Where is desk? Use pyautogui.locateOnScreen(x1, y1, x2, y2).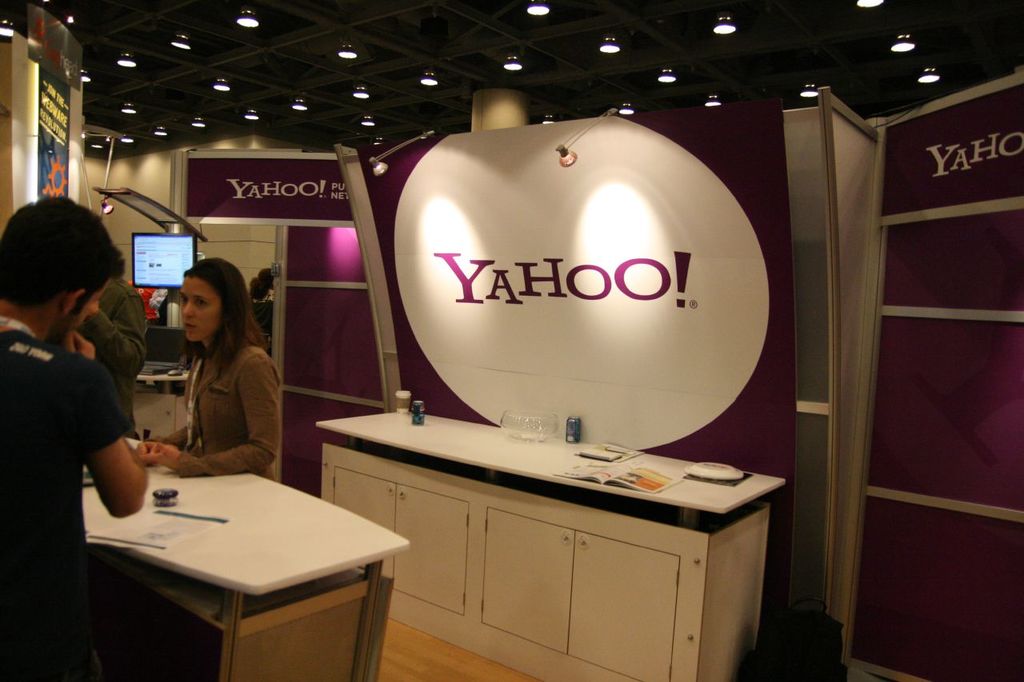
pyautogui.locateOnScreen(314, 401, 791, 681).
